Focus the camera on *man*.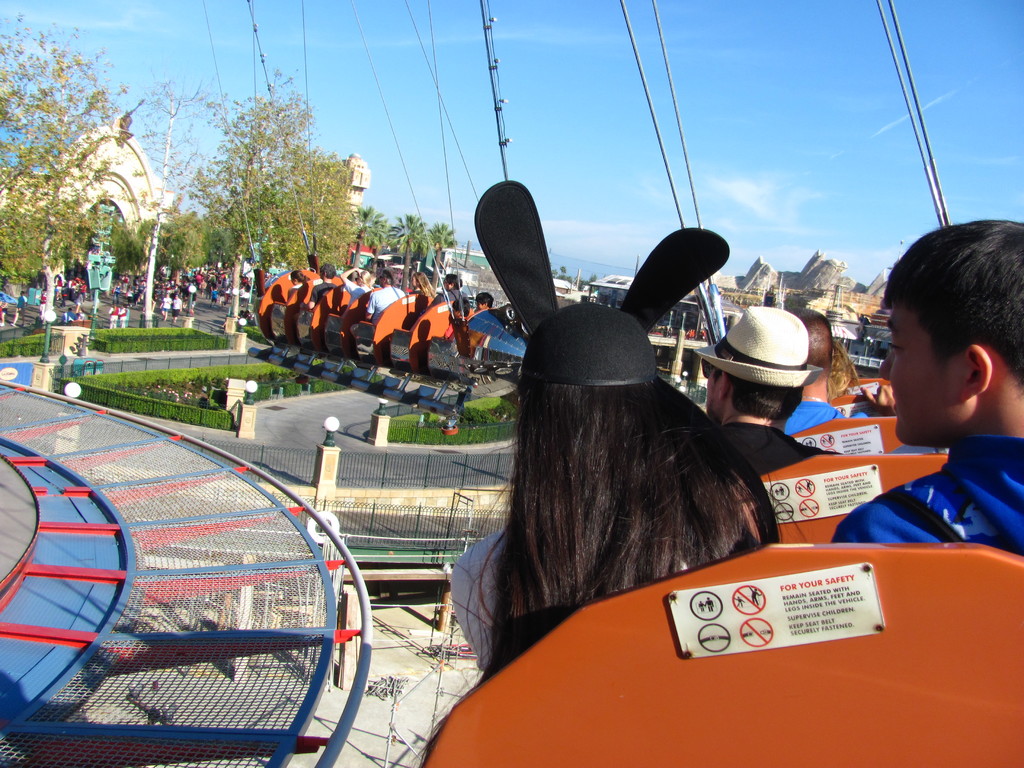
Focus region: (x1=784, y1=307, x2=845, y2=437).
